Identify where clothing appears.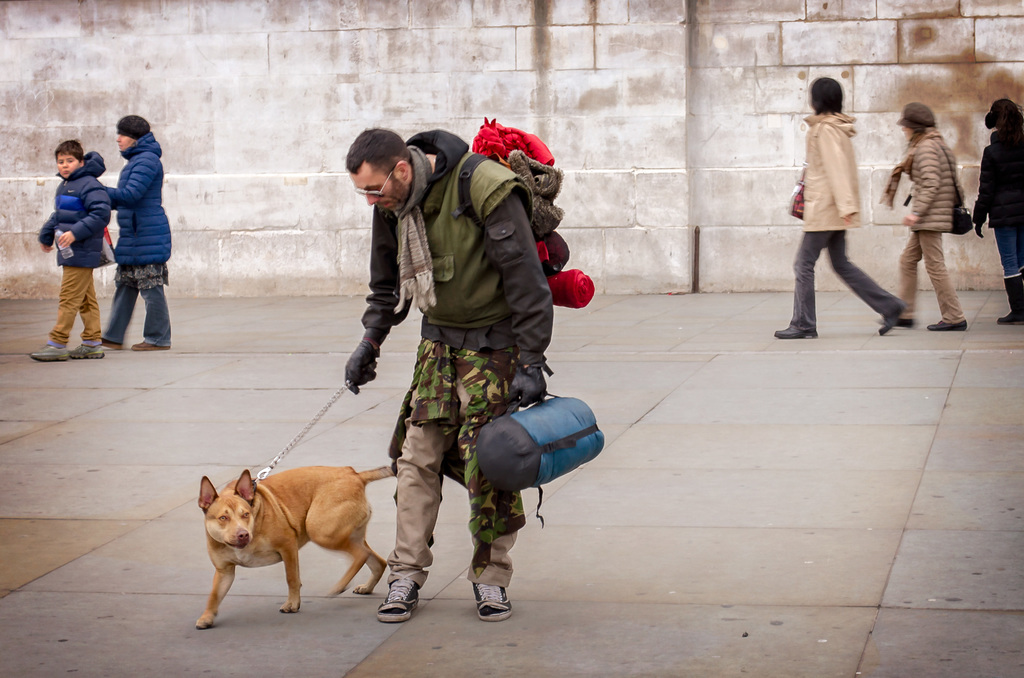
Appears at <bbox>780, 110, 904, 333</bbox>.
